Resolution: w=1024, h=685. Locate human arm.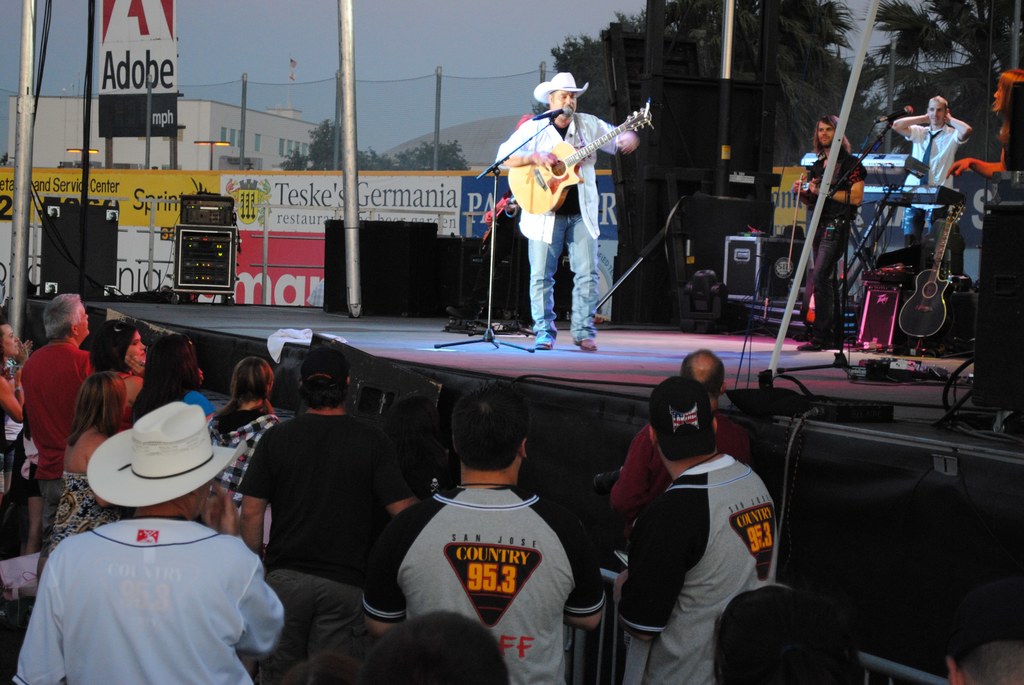
[589, 111, 641, 161].
